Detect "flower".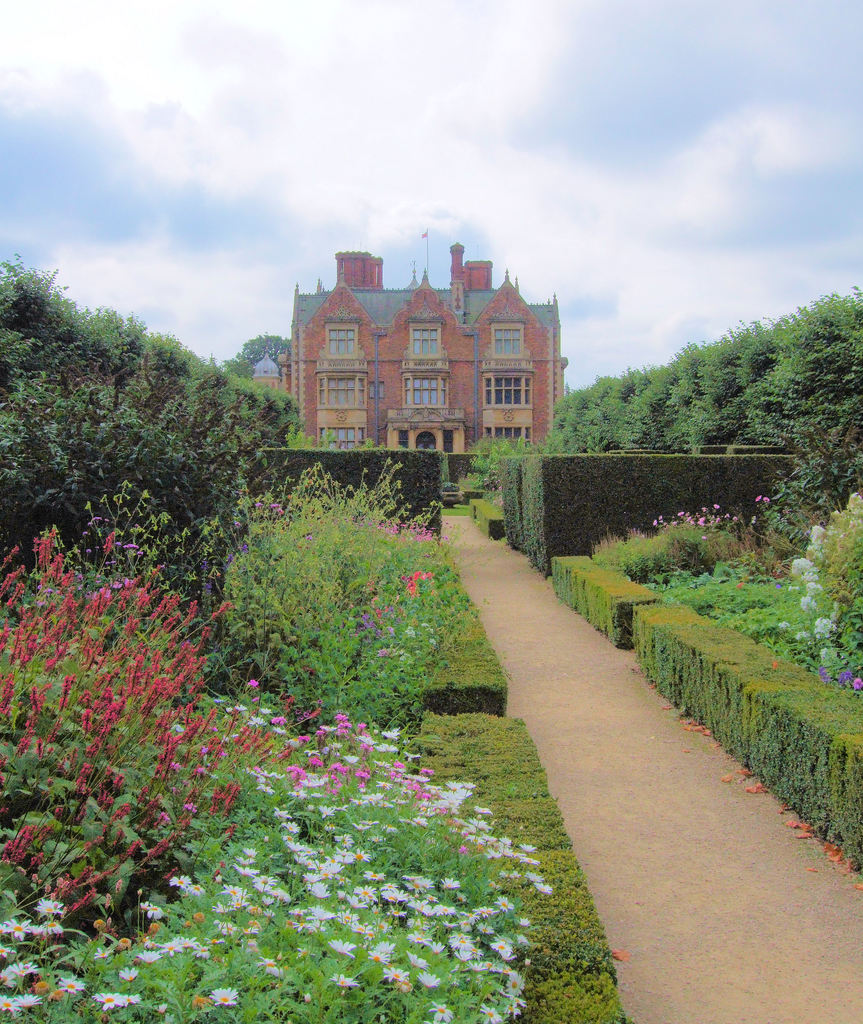
Detected at box=[653, 502, 736, 540].
